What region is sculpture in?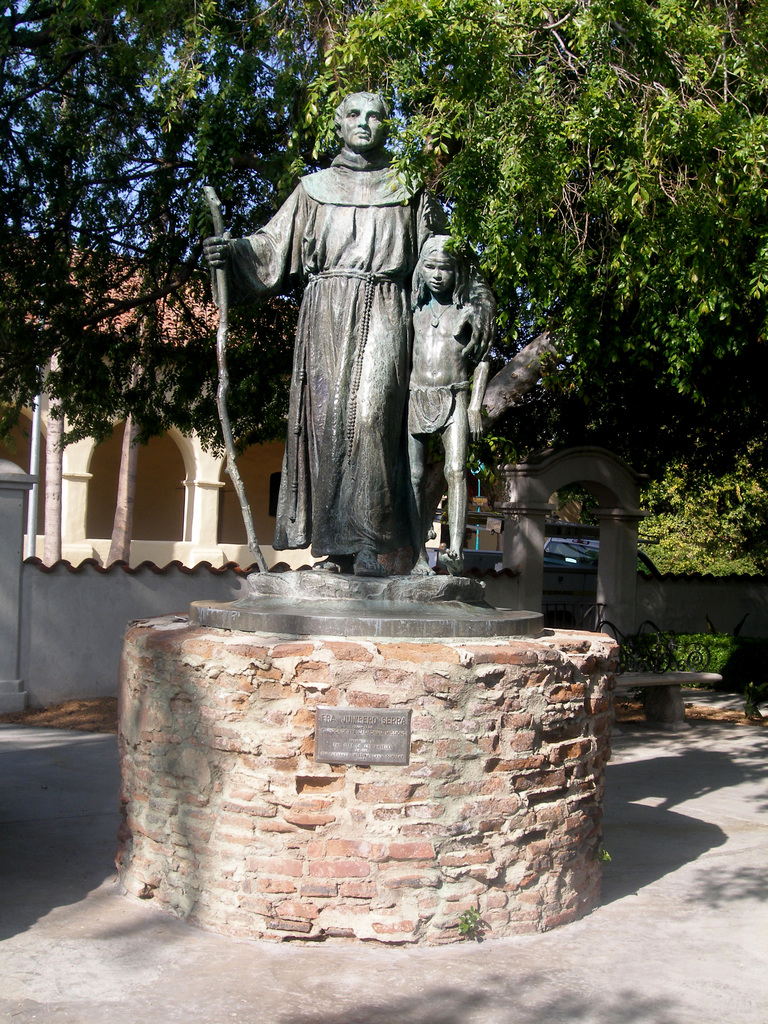
(392,225,474,569).
